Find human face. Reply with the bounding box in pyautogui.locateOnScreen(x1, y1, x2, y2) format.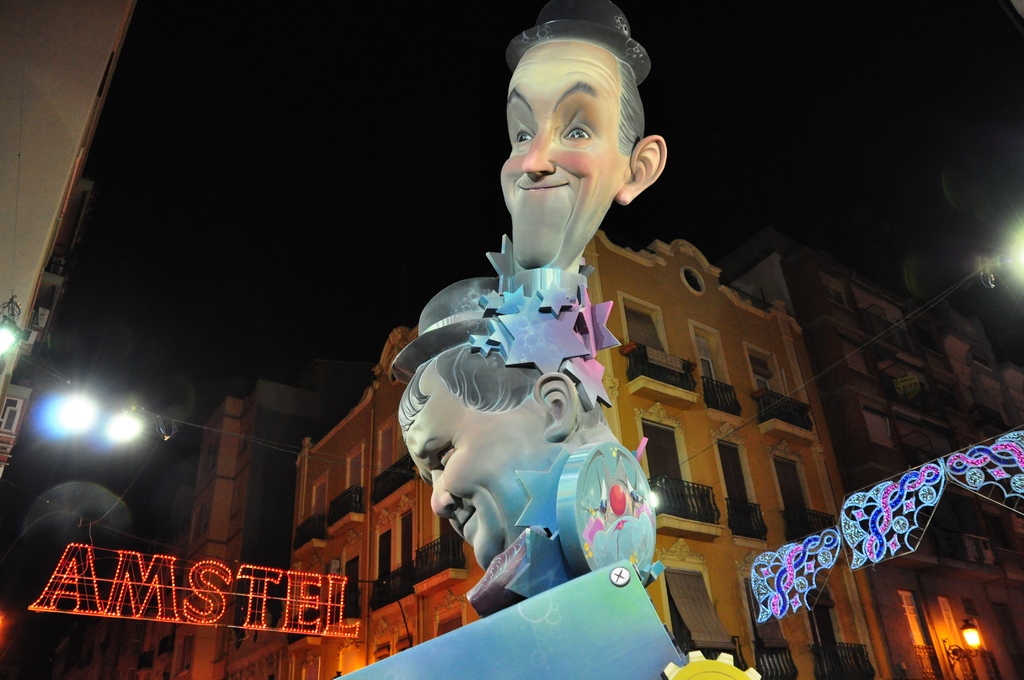
pyautogui.locateOnScreen(402, 365, 540, 558).
